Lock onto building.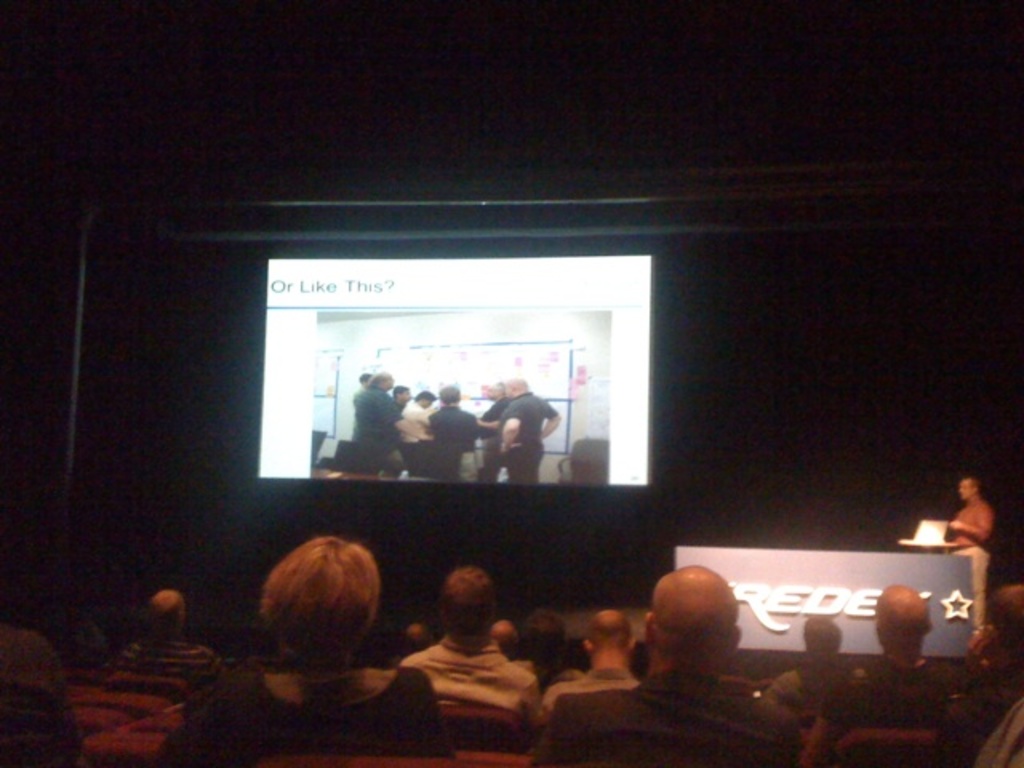
Locked: 0,3,1022,766.
